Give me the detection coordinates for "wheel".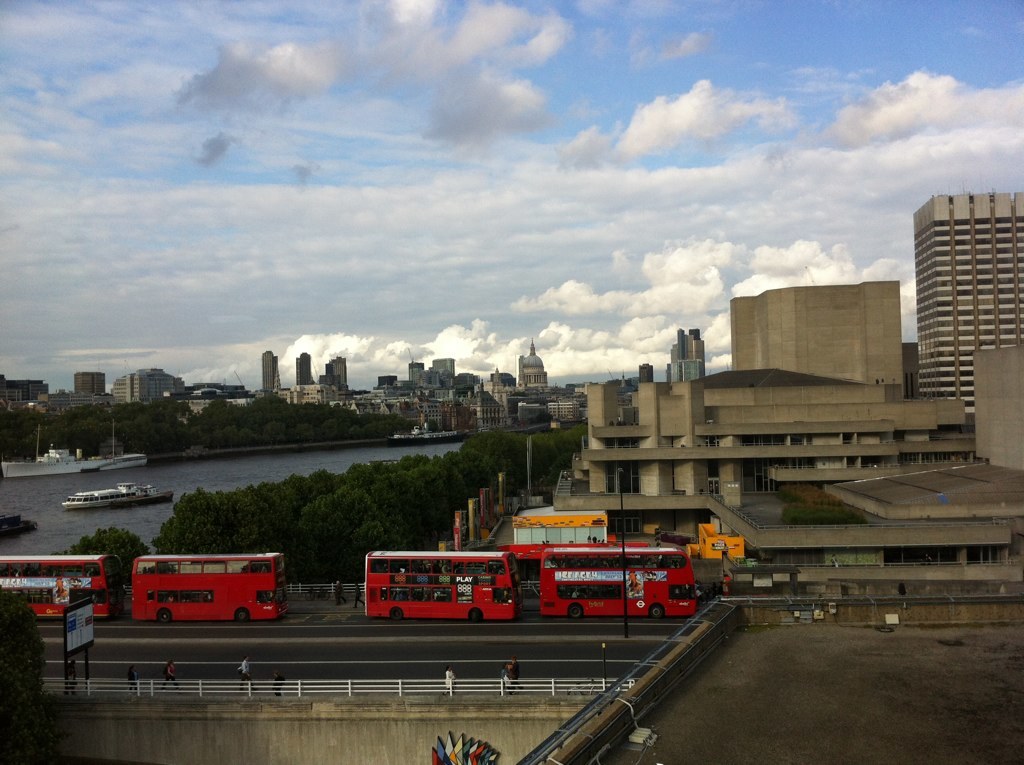
BBox(233, 608, 247, 621).
